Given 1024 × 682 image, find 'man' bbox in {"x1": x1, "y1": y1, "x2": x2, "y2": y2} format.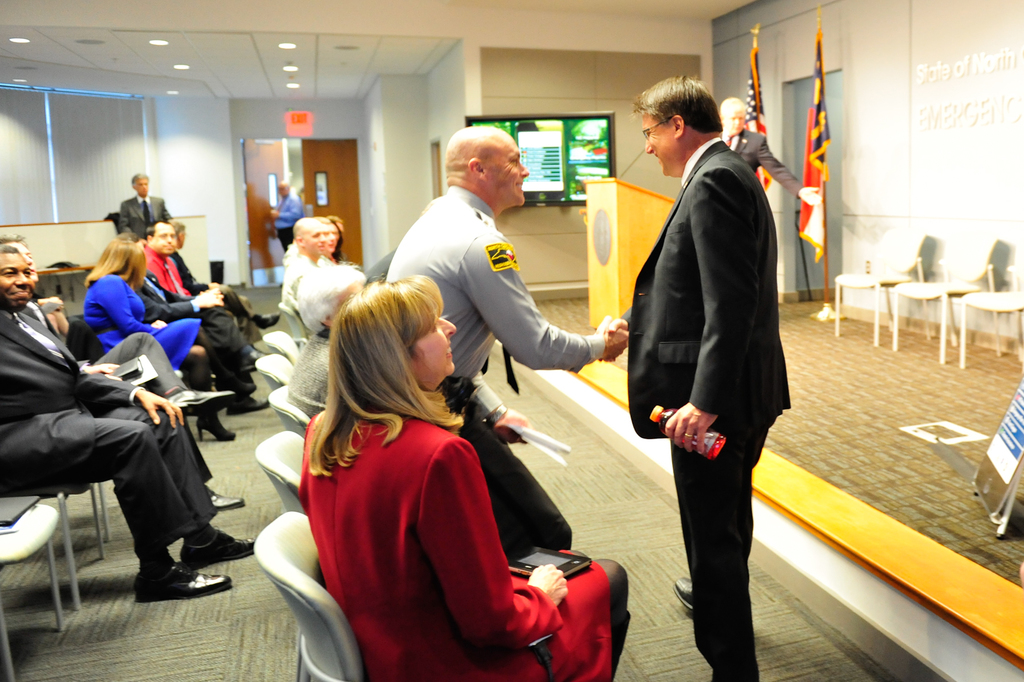
{"x1": 141, "y1": 220, "x2": 283, "y2": 353}.
